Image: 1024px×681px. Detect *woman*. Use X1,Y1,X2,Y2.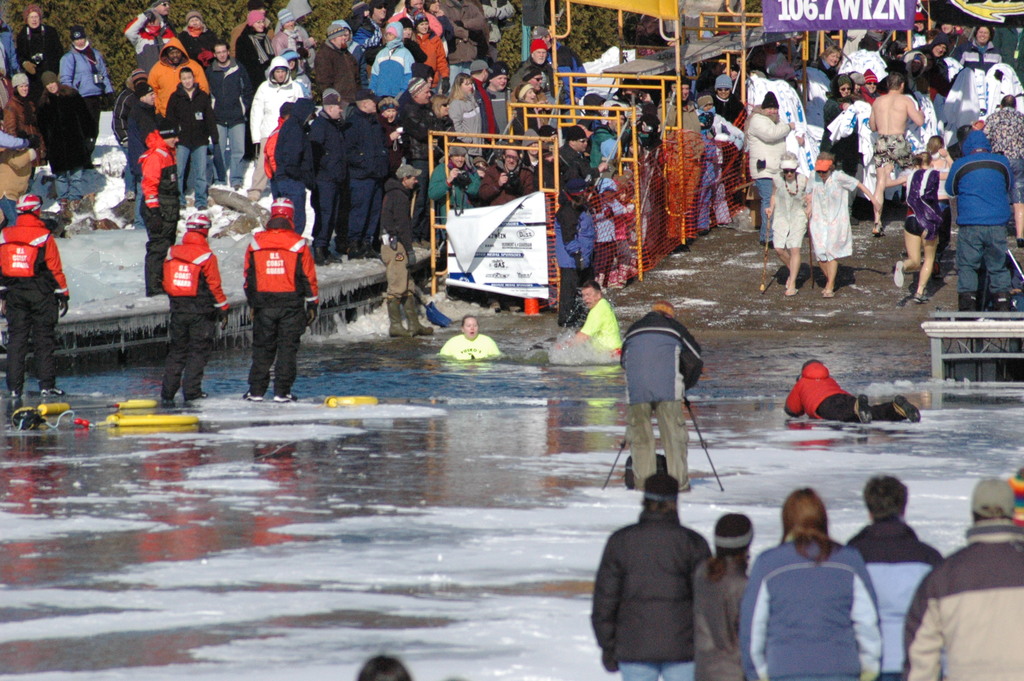
819,72,852,172.
